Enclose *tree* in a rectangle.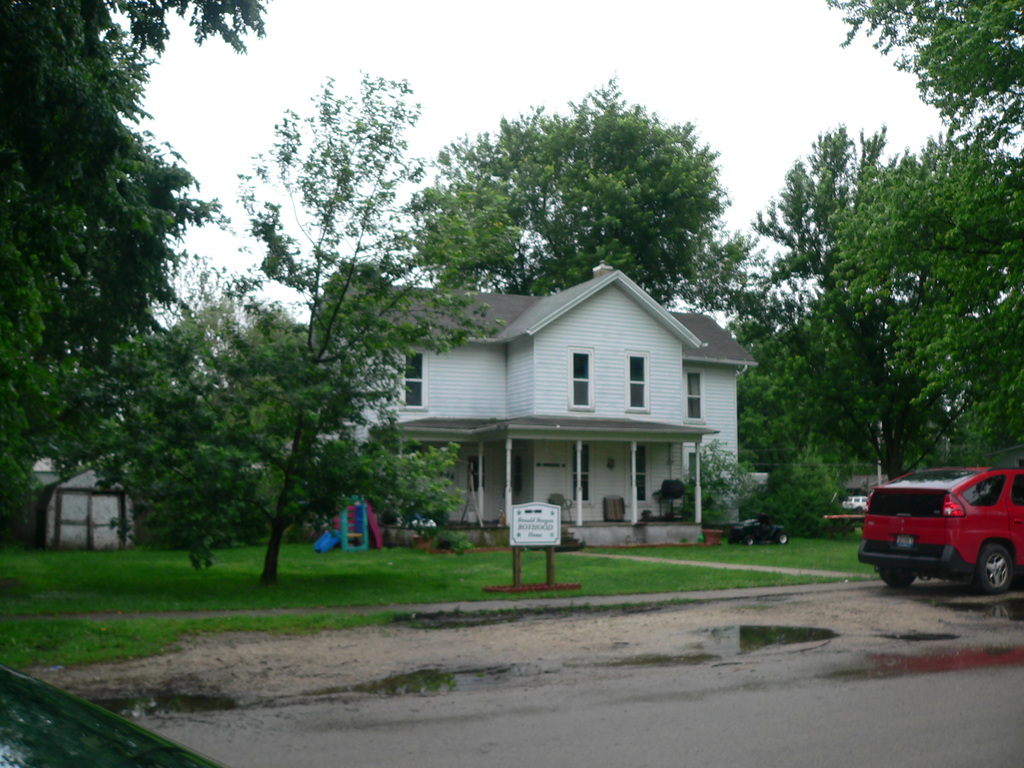
[0,0,277,536].
